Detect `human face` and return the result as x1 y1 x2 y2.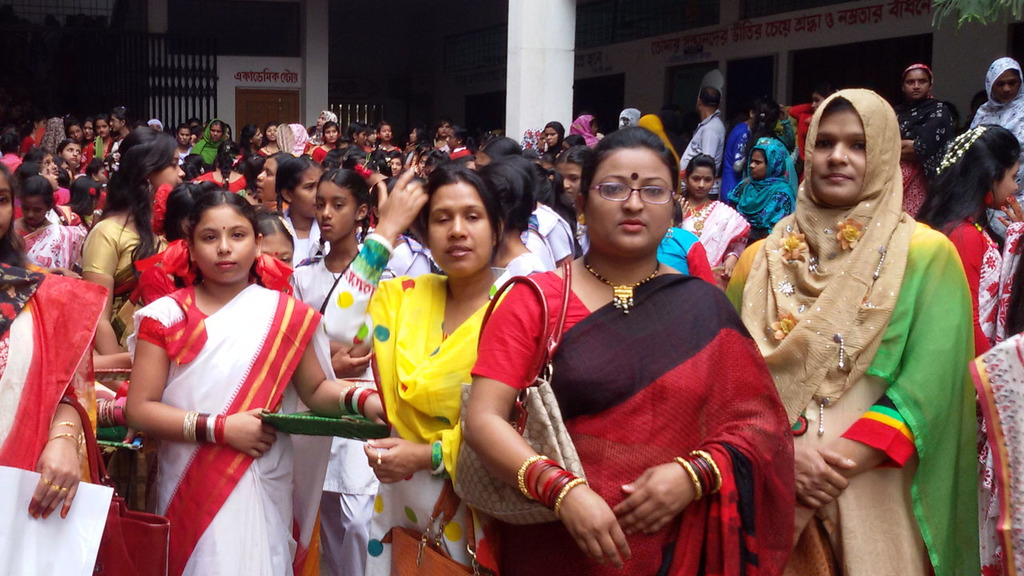
989 164 1020 200.
